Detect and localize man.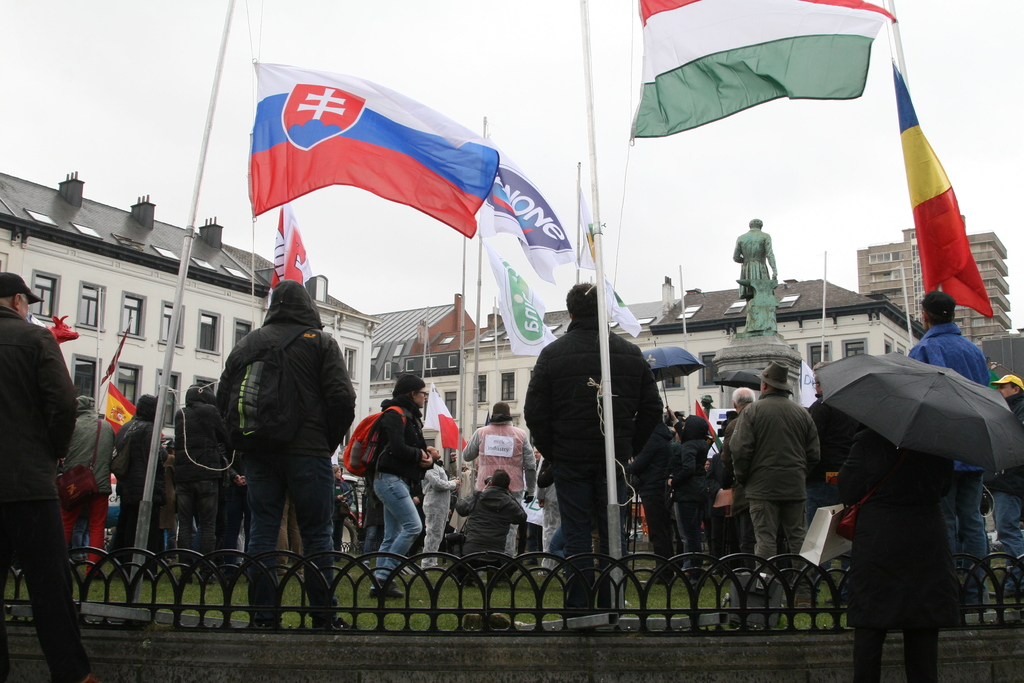
Localized at pyautogui.locateOnScreen(985, 374, 1023, 595).
